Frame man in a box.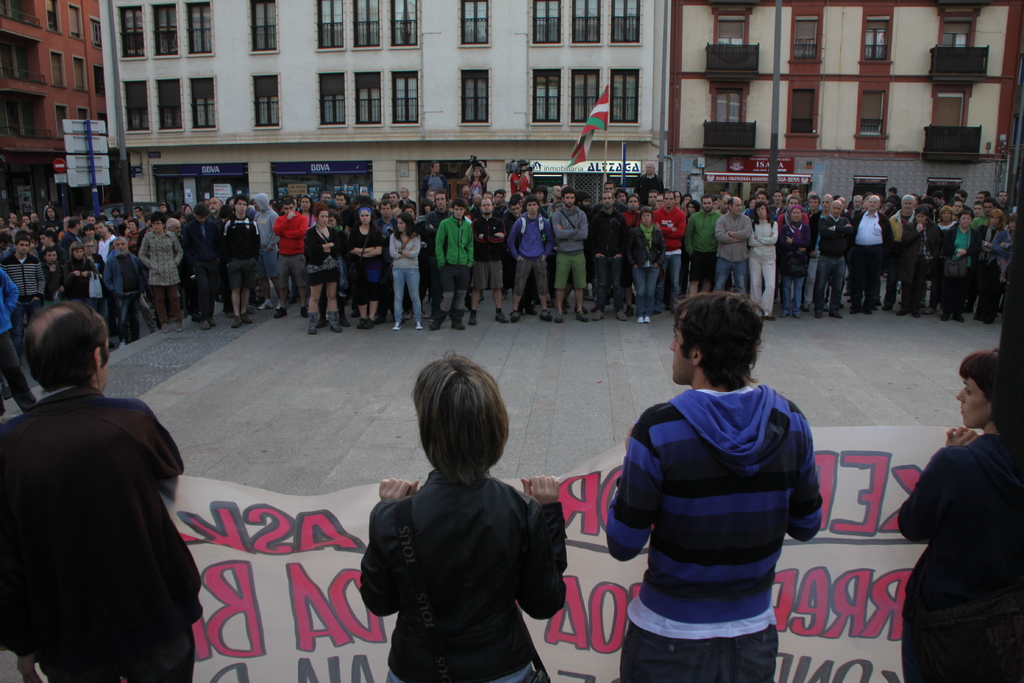
x1=250 y1=191 x2=286 y2=311.
